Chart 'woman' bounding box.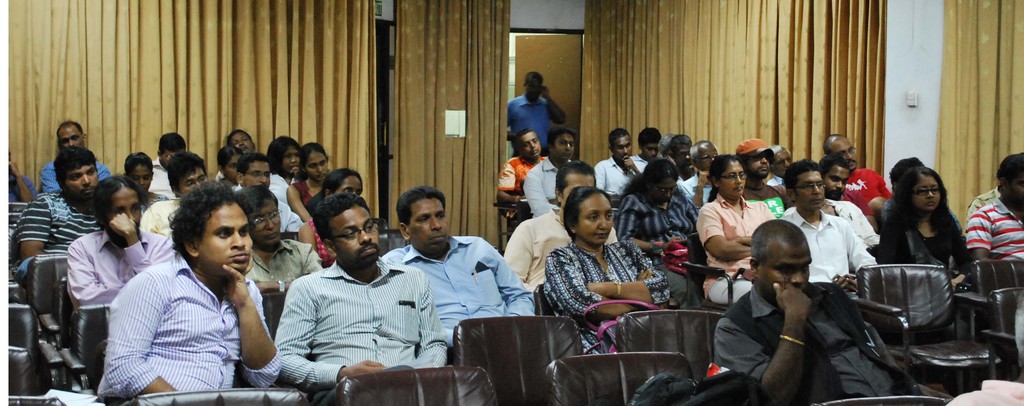
Charted: (x1=283, y1=143, x2=326, y2=213).
